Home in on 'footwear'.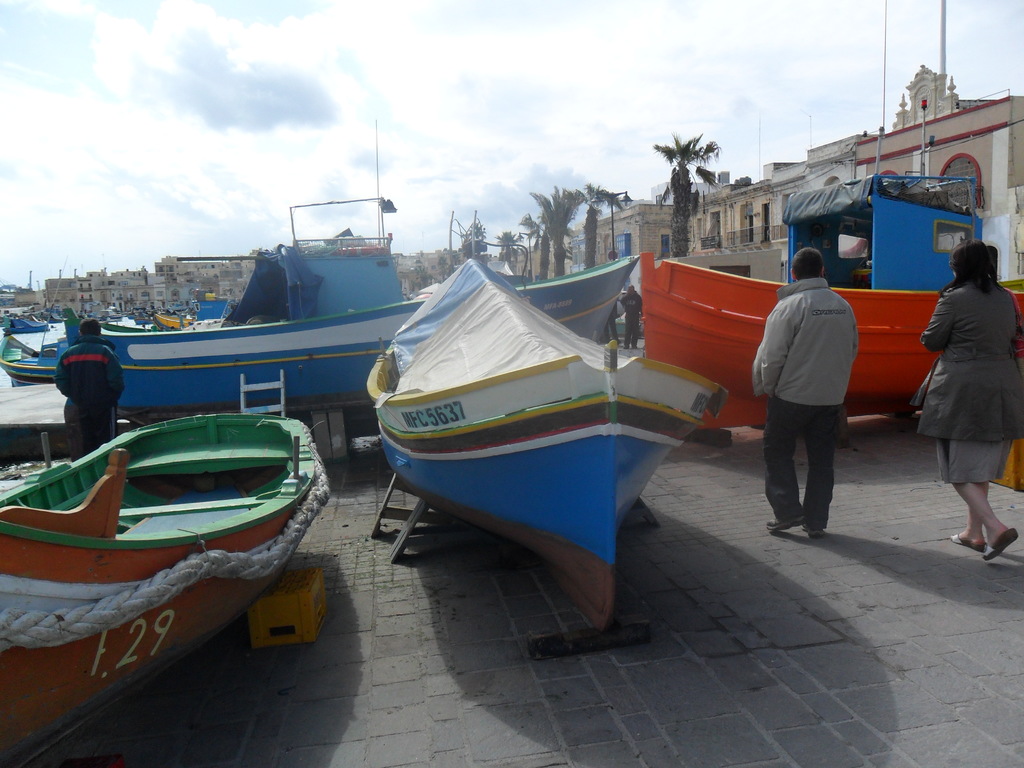
Homed in at (948, 532, 988, 556).
